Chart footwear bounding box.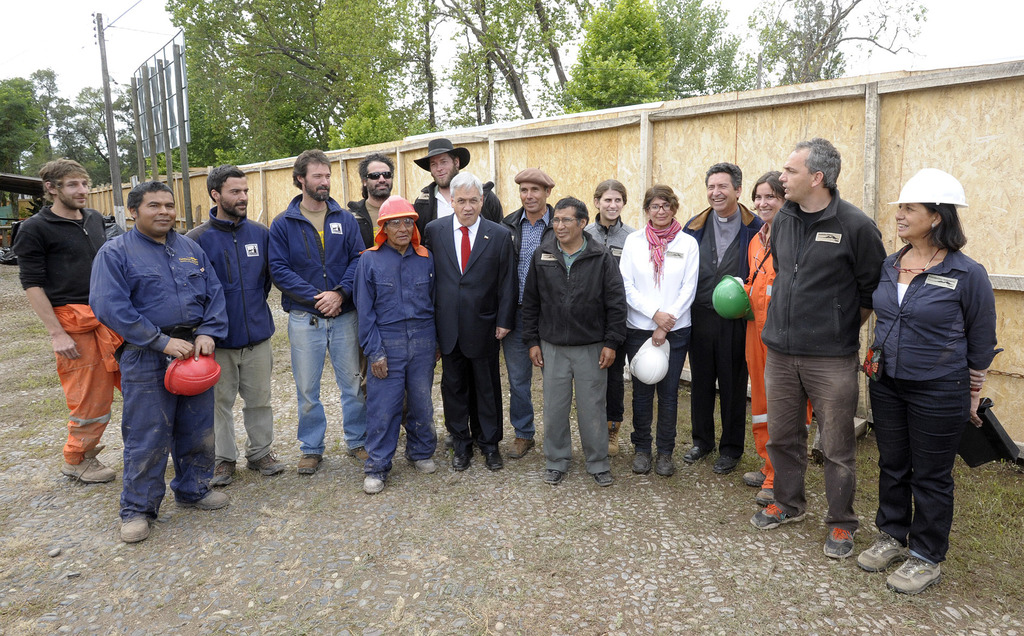
Charted: BBox(740, 467, 766, 488).
